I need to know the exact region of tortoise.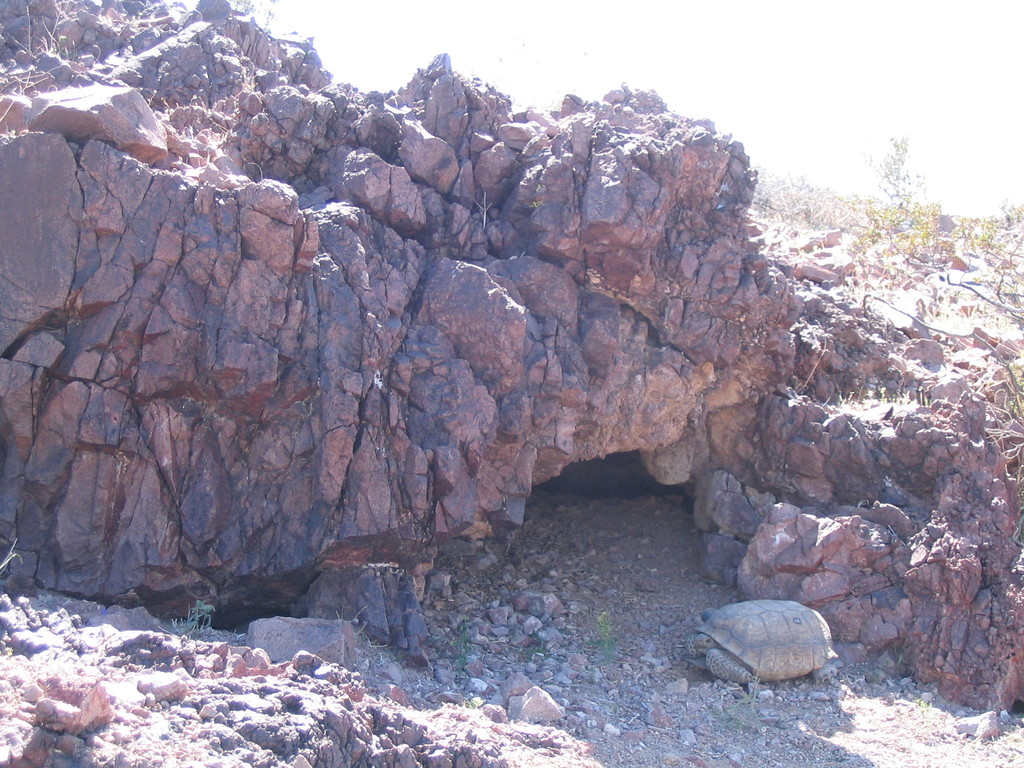
Region: <box>682,598,846,687</box>.
